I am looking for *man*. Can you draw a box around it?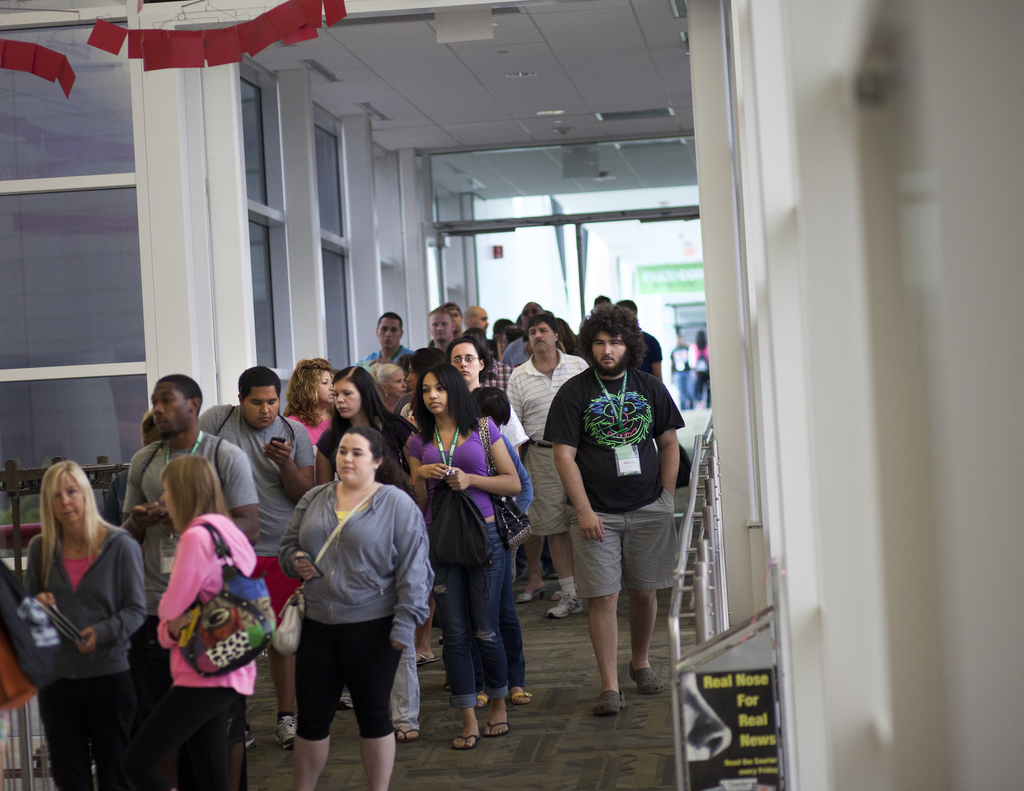
Sure, the bounding box is x1=197 y1=364 x2=304 y2=747.
